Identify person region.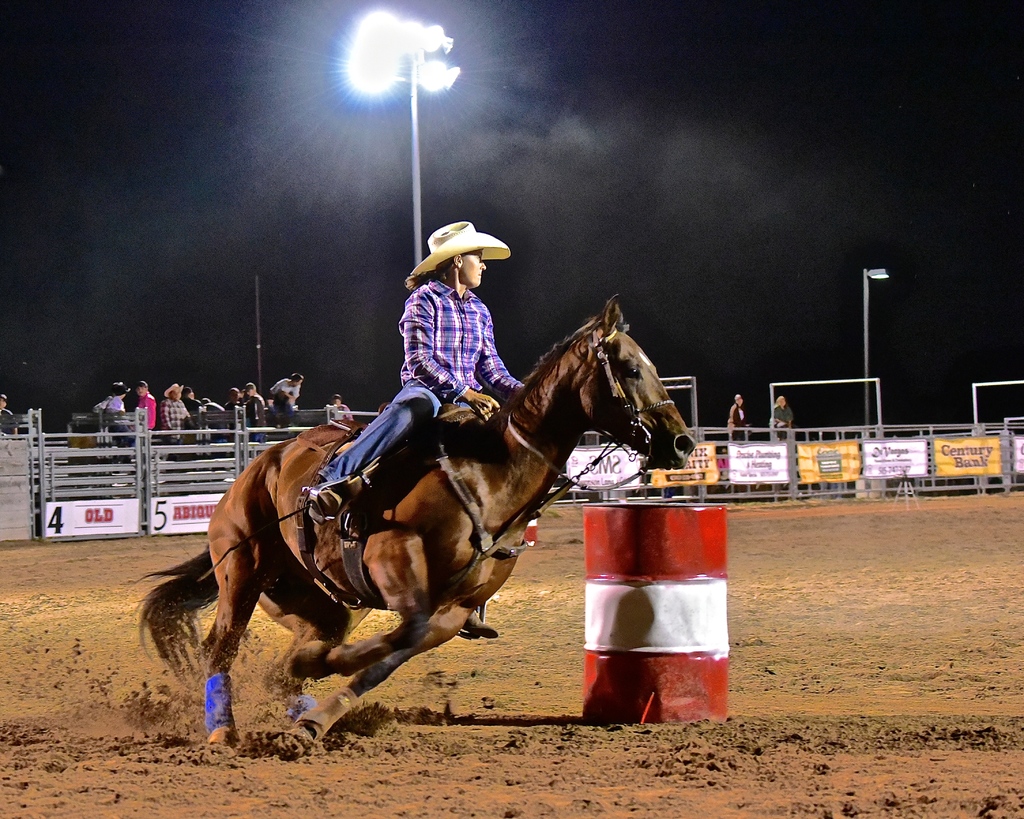
Region: crop(177, 383, 198, 429).
